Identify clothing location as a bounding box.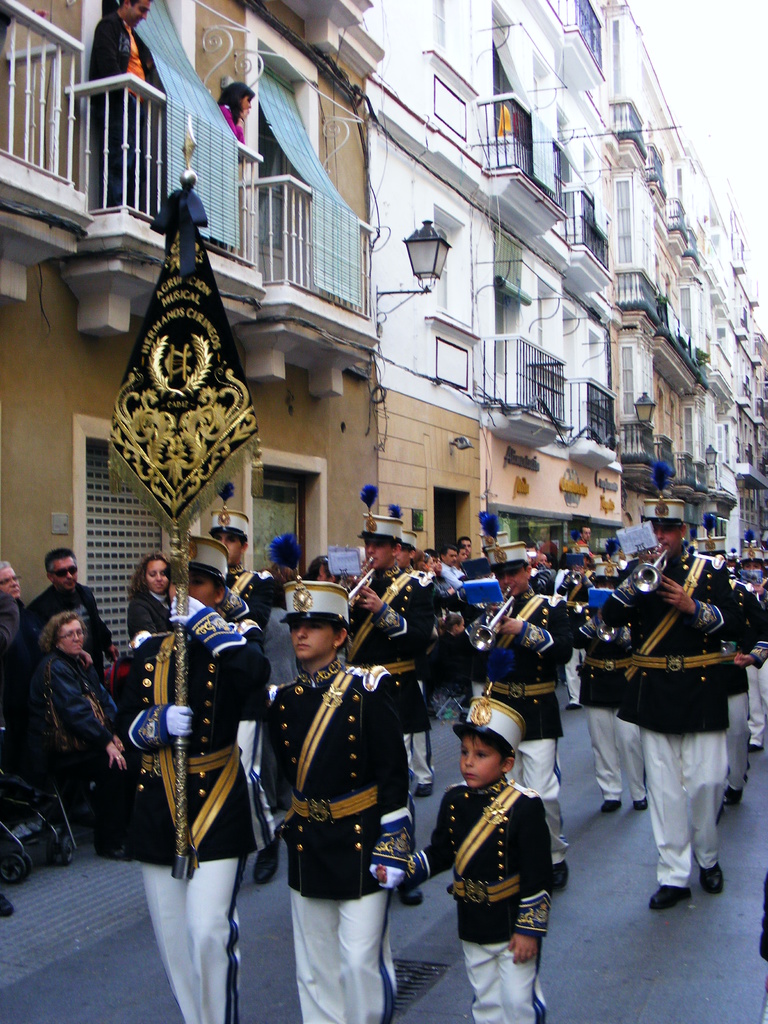
bbox(48, 572, 113, 659).
